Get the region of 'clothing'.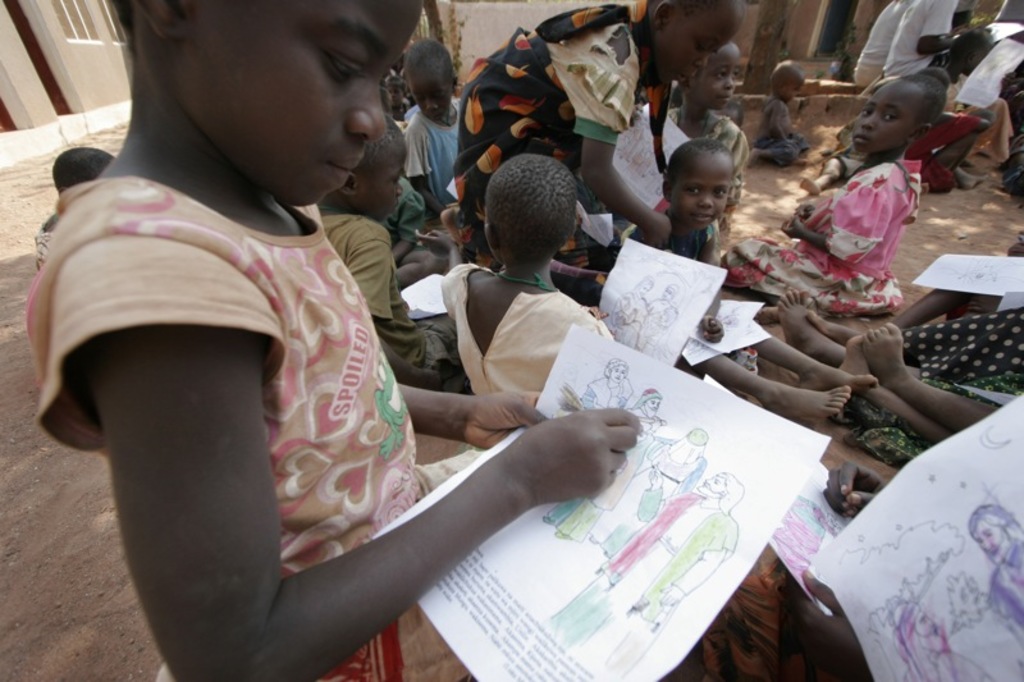
440, 255, 617, 389.
